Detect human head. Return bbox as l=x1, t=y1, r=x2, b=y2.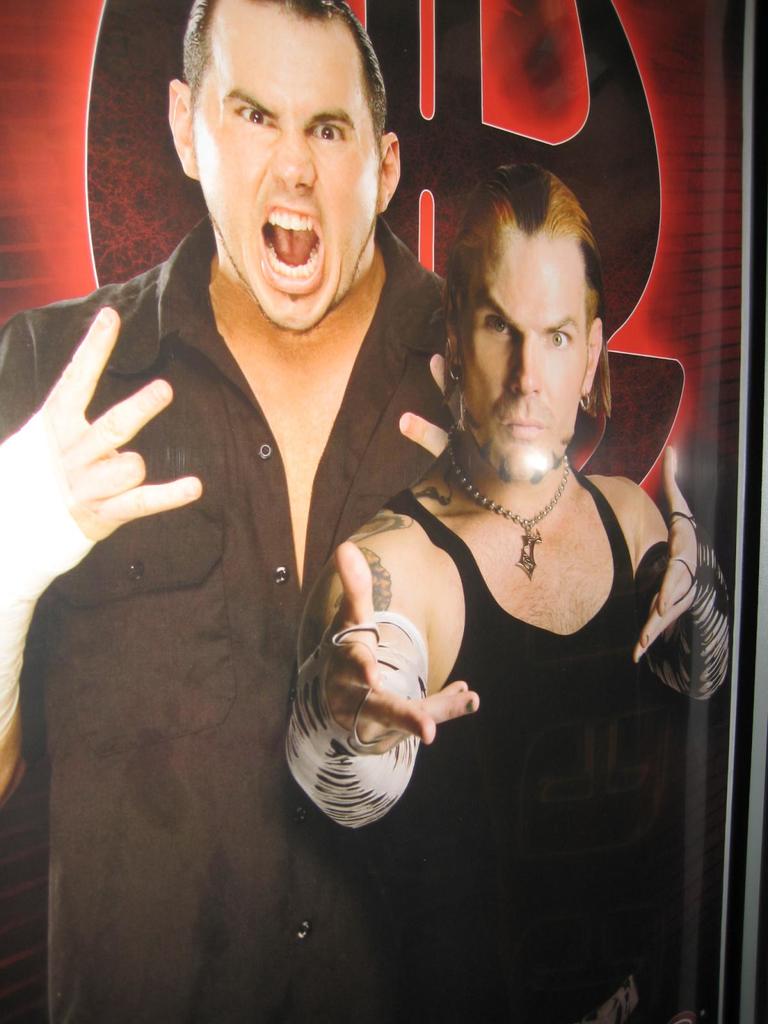
l=445, t=159, r=609, b=470.
